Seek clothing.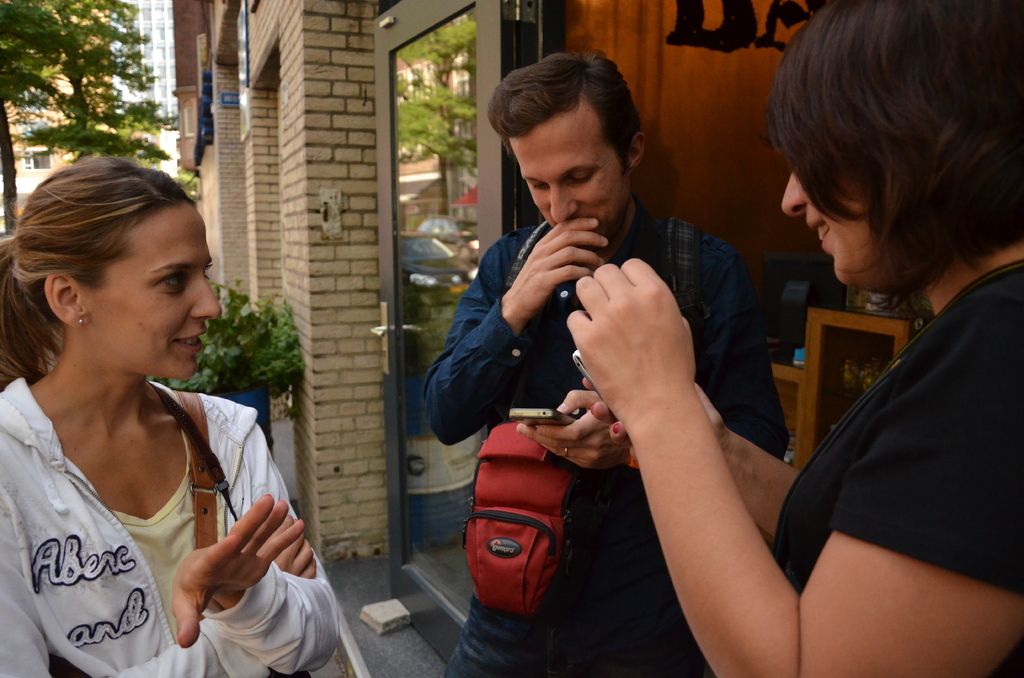
[x1=772, y1=260, x2=1023, y2=594].
